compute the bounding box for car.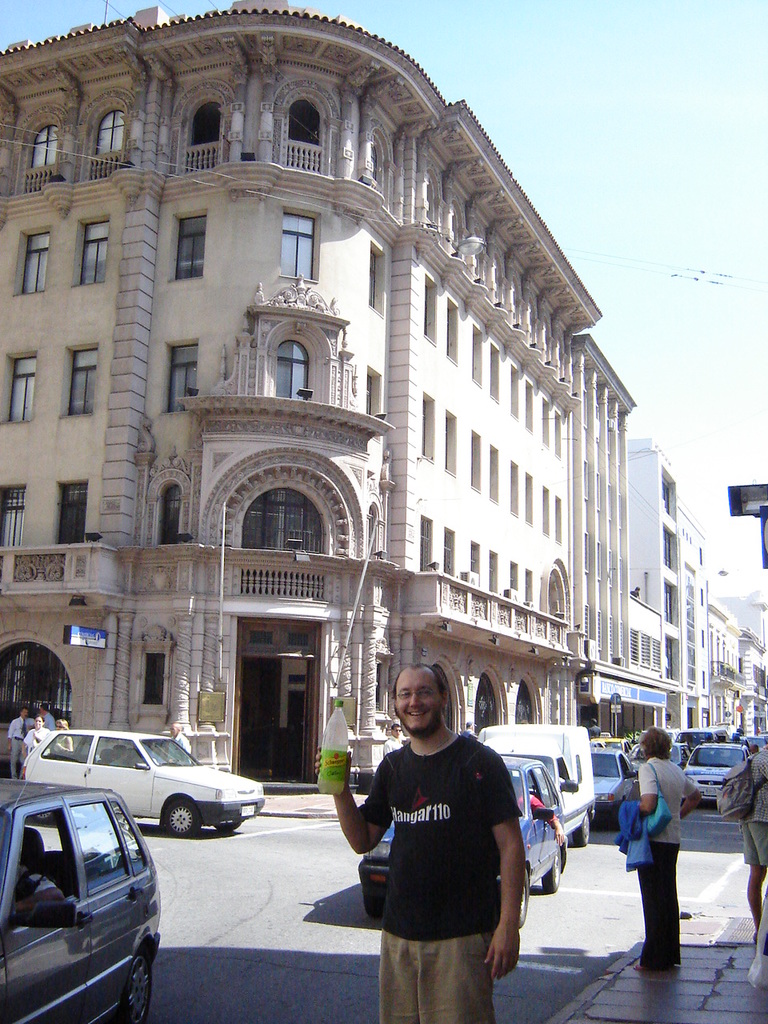
bbox(354, 758, 585, 929).
